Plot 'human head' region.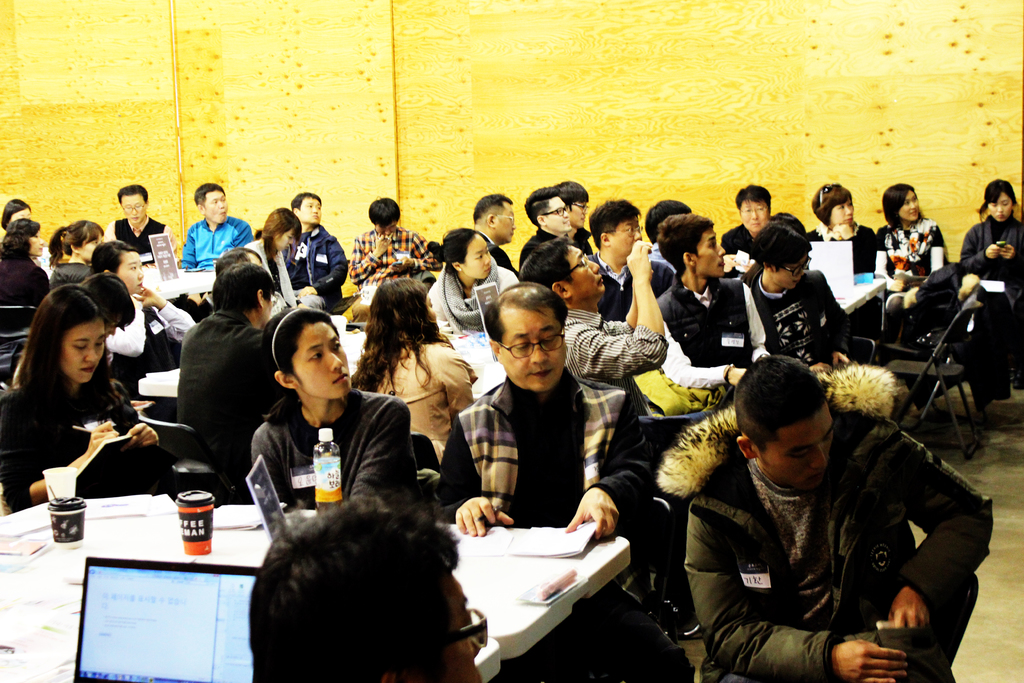
Plotted at 0, 198, 32, 231.
